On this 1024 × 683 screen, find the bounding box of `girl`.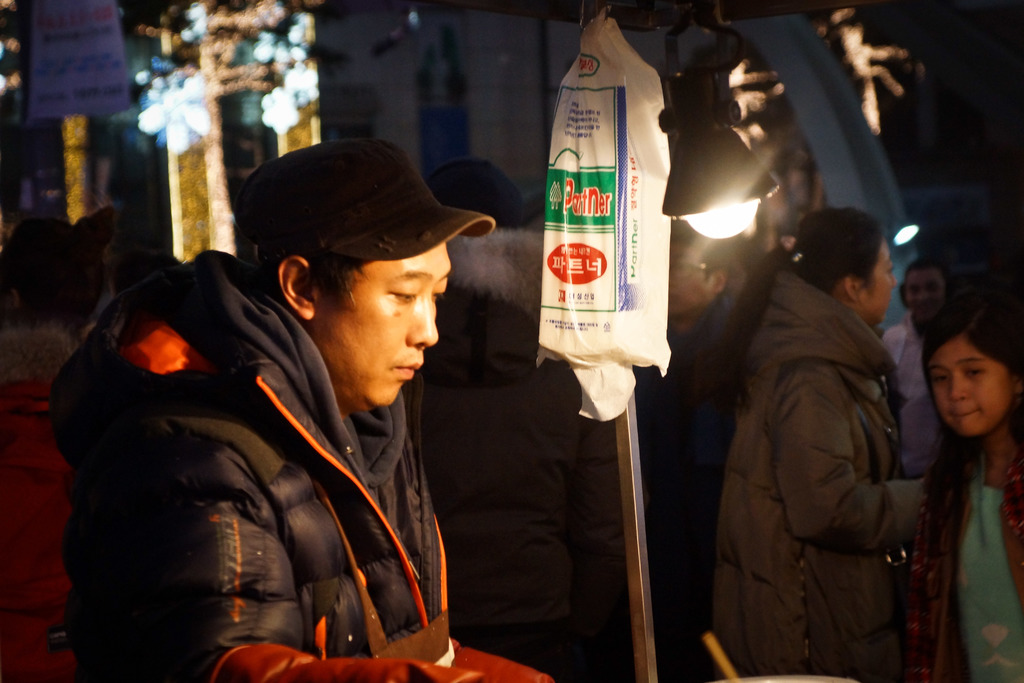
Bounding box: box=[904, 302, 1023, 682].
